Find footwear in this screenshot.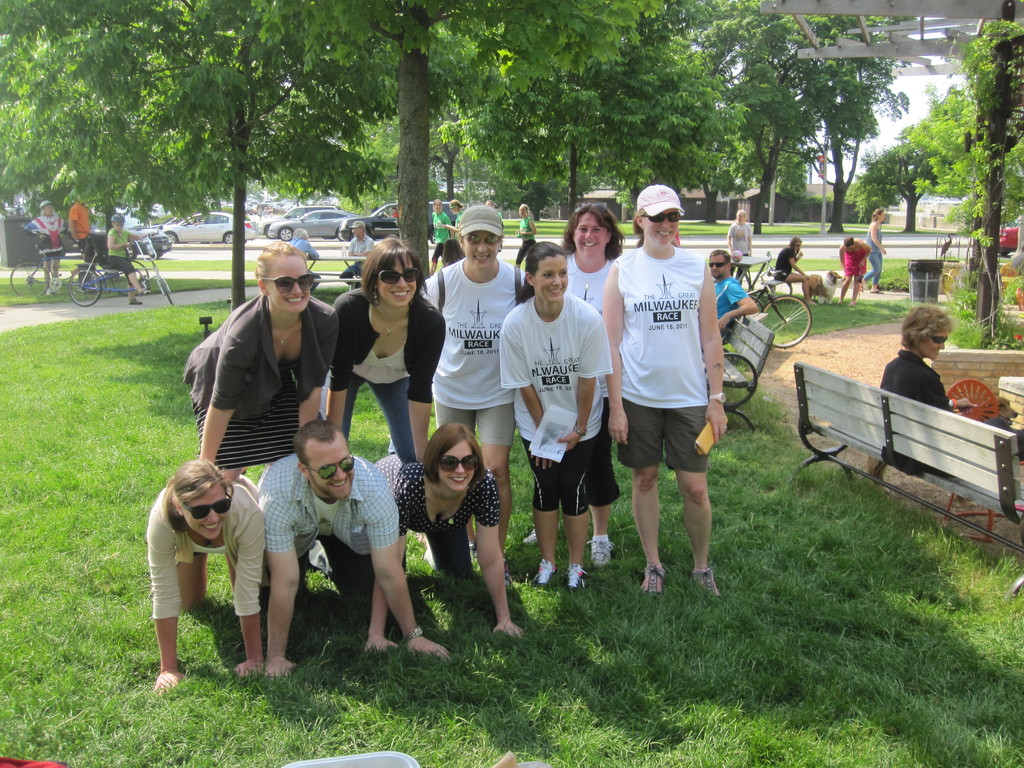
The bounding box for footwear is region(129, 301, 141, 303).
